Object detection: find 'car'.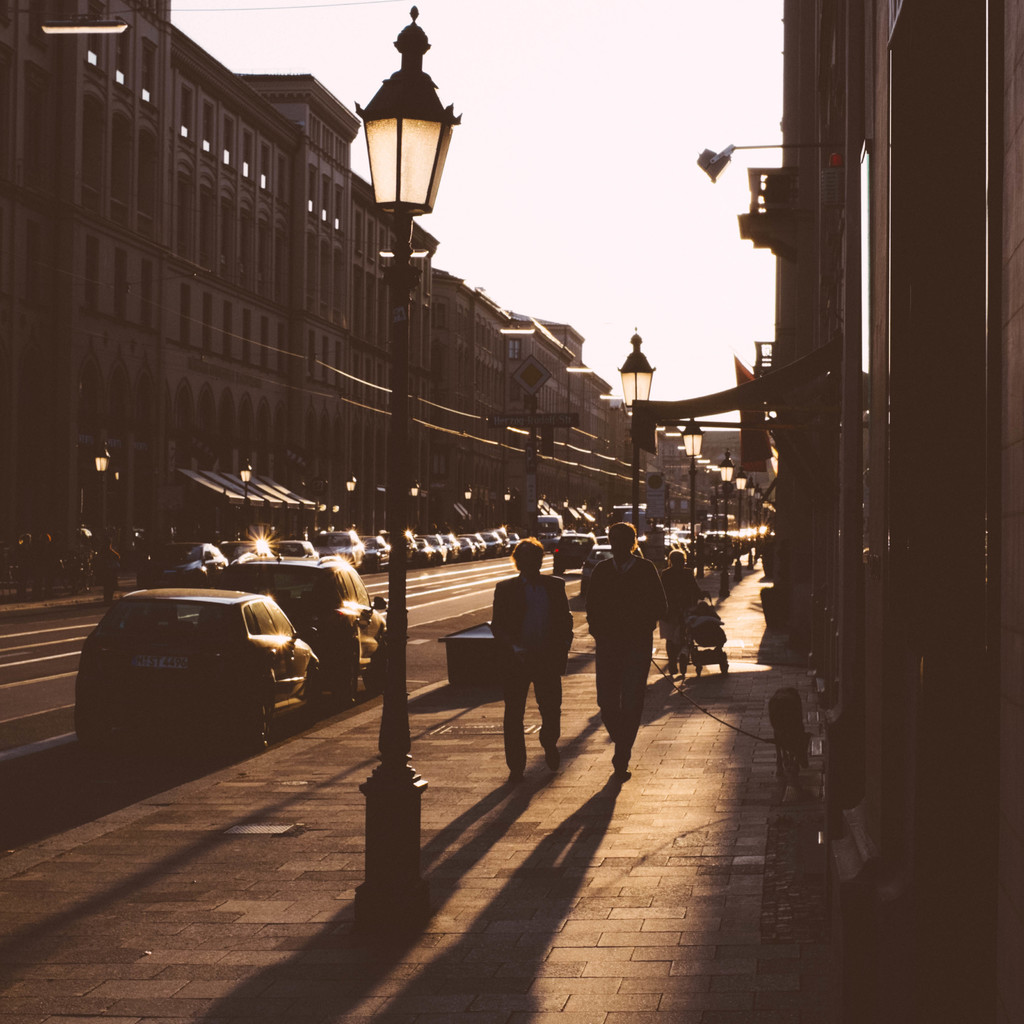
bbox=[552, 531, 598, 573].
